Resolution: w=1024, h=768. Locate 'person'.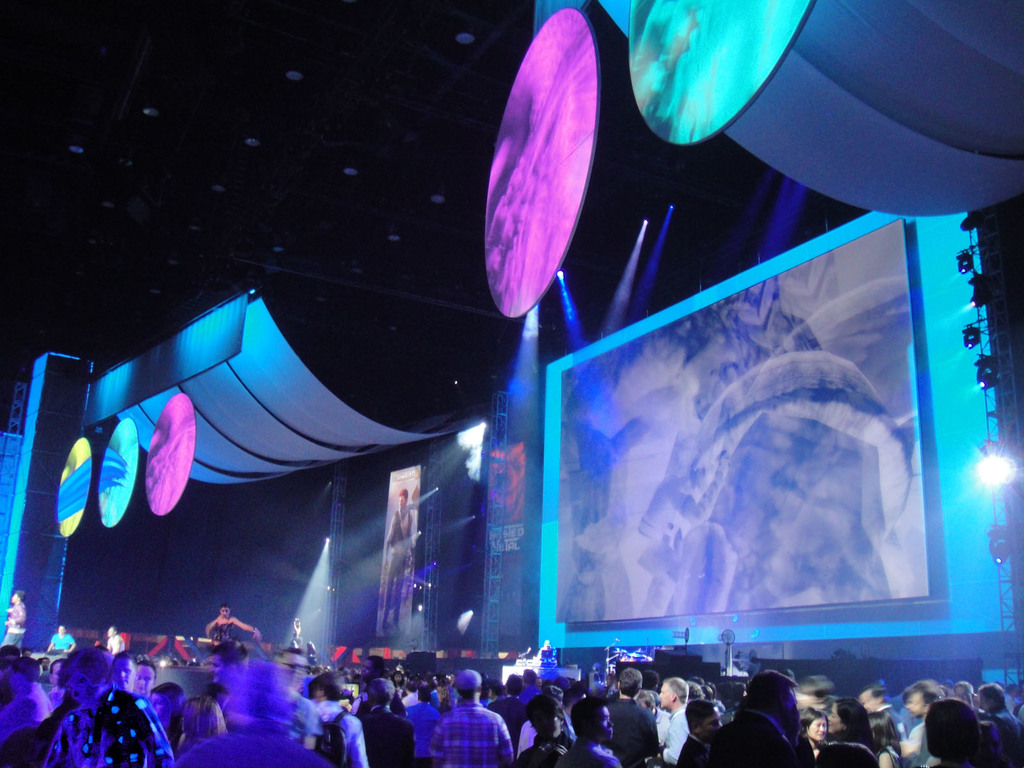
403,680,438,764.
